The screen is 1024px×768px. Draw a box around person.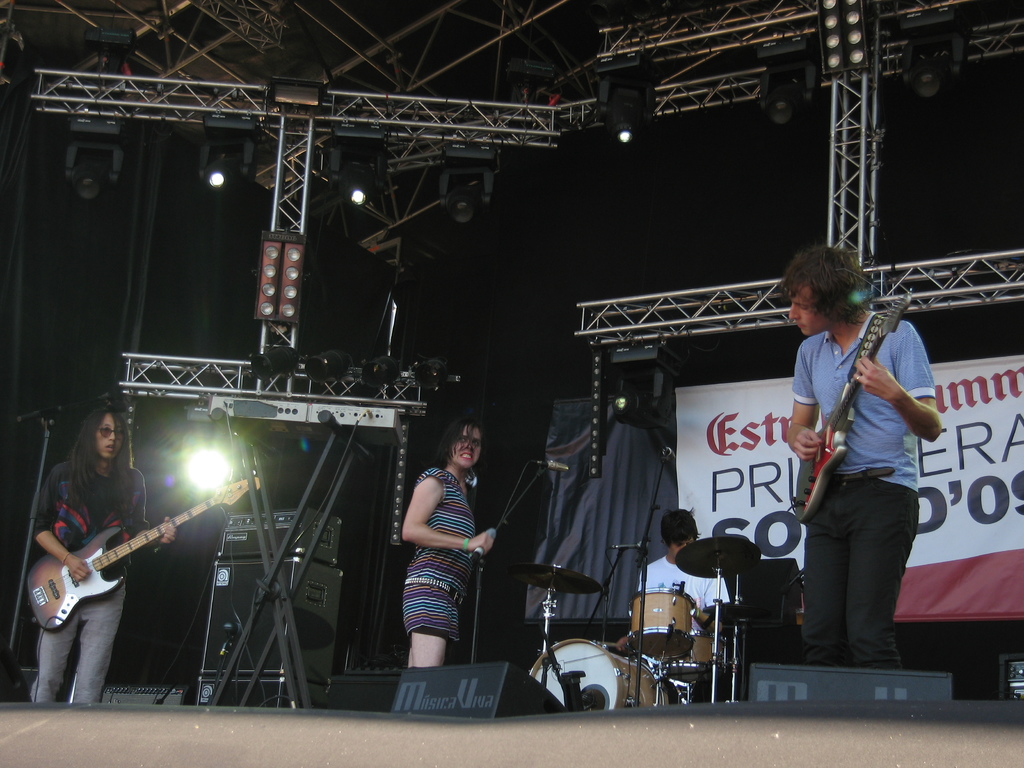
{"x1": 38, "y1": 396, "x2": 173, "y2": 709}.
